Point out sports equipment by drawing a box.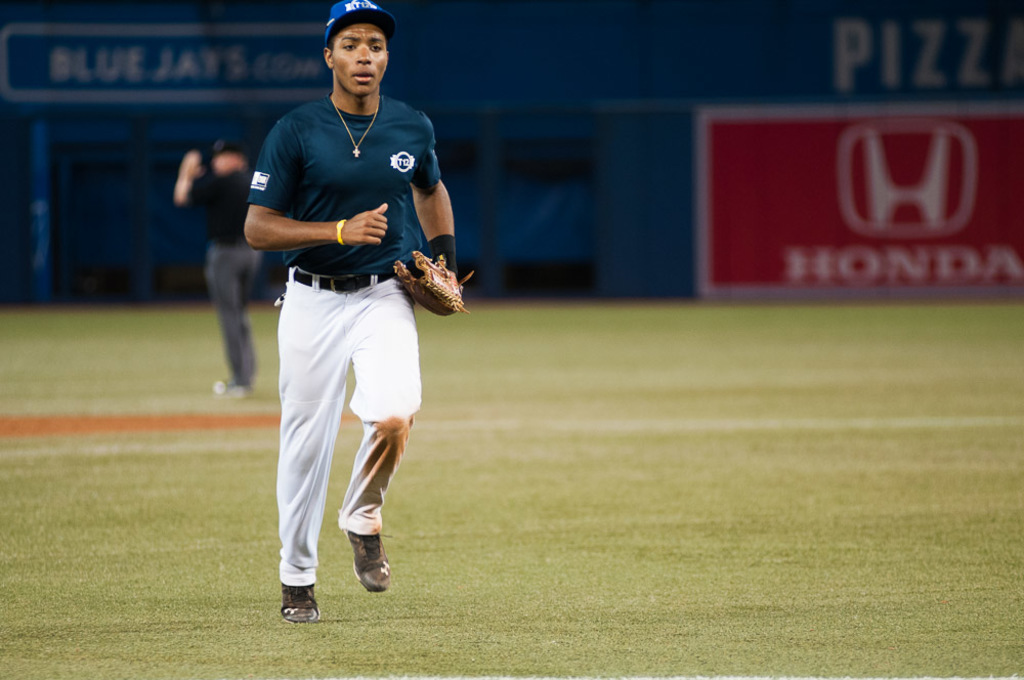
pyautogui.locateOnScreen(278, 579, 318, 620).
